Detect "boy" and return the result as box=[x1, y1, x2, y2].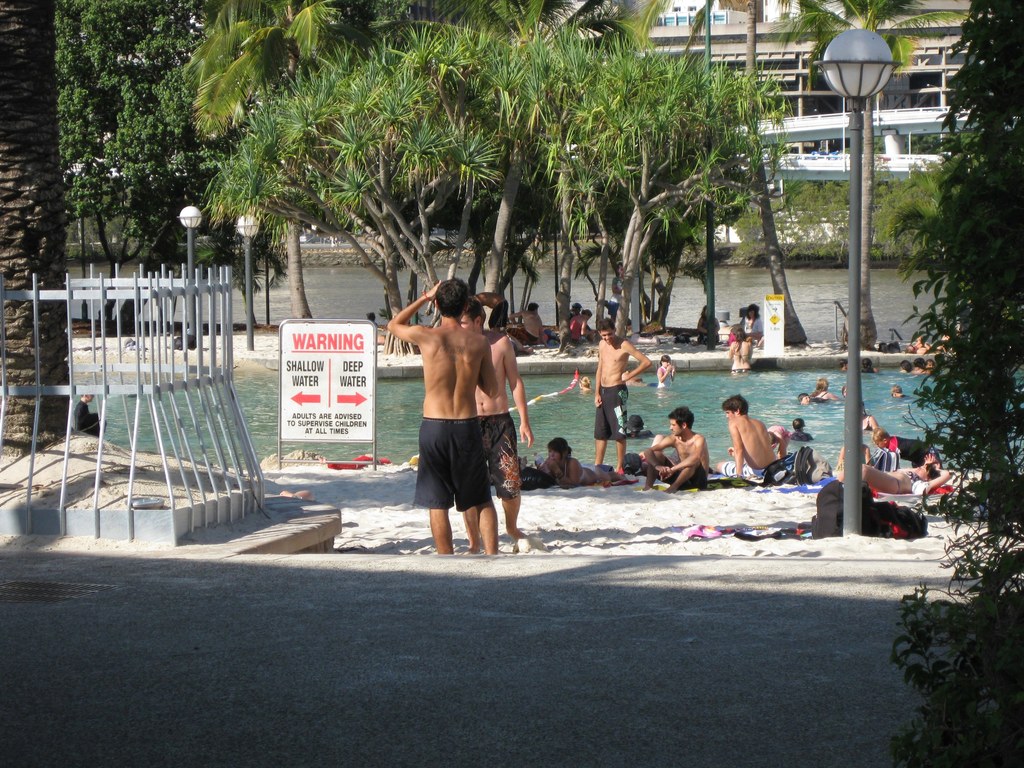
box=[457, 299, 532, 540].
